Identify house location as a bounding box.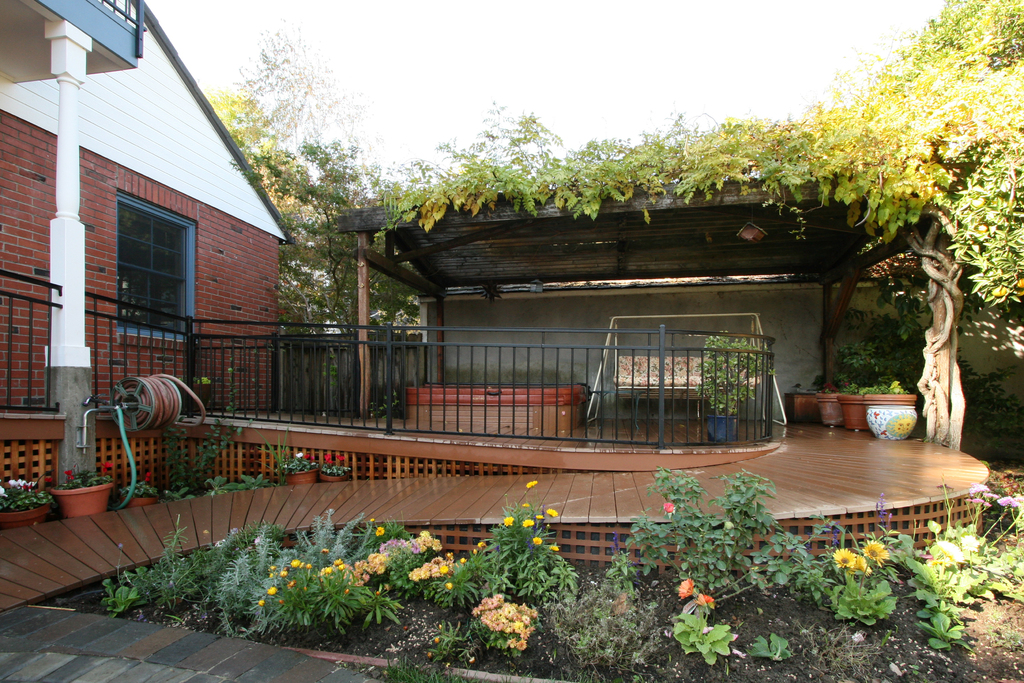
<region>0, 0, 295, 418</region>.
